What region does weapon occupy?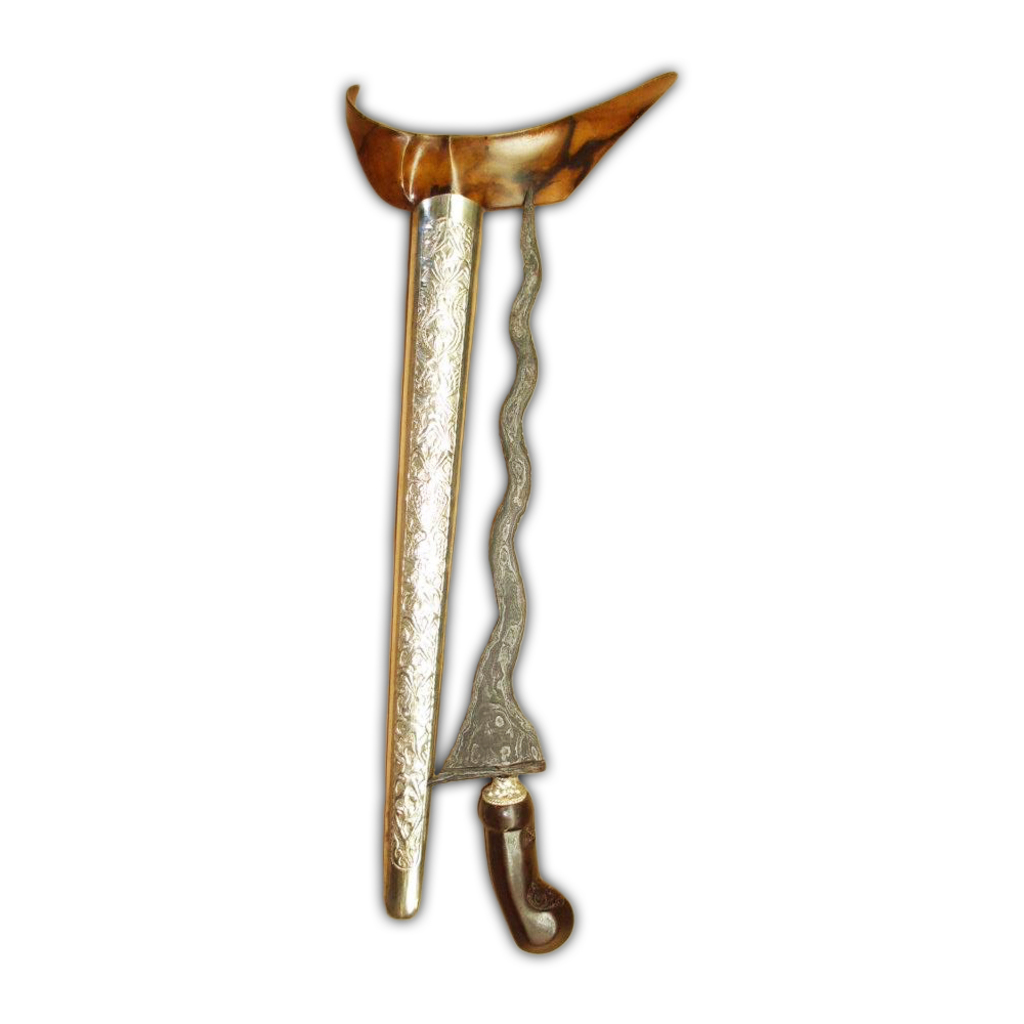
340/67/681/924.
